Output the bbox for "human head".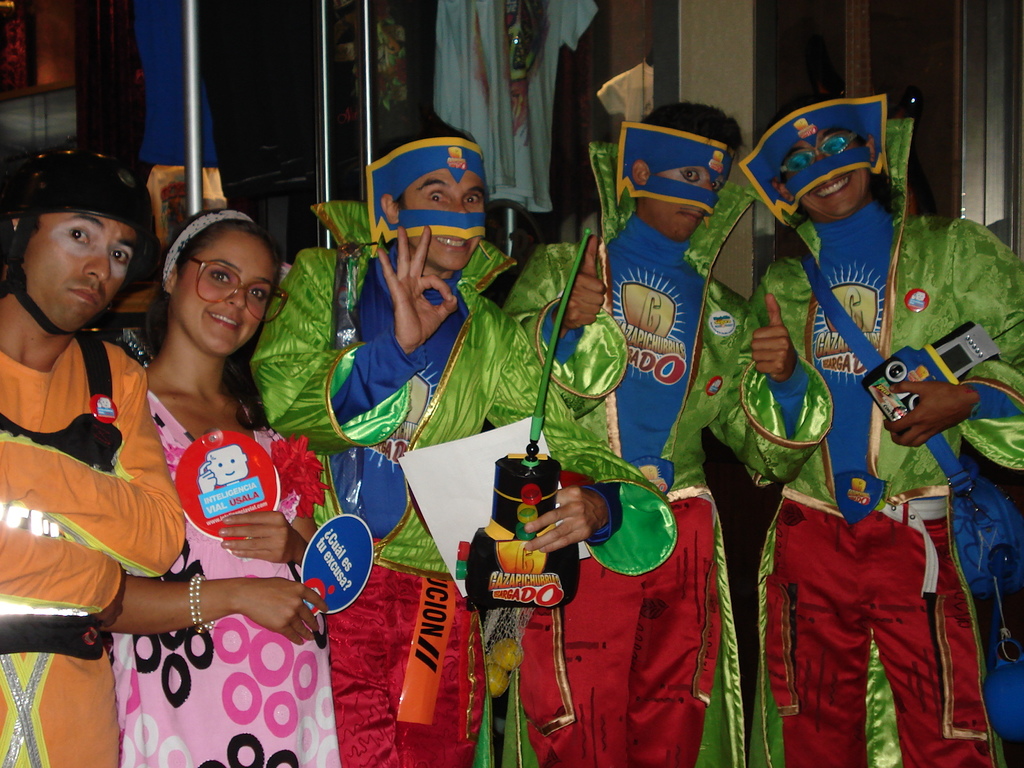
bbox=[630, 101, 745, 244].
